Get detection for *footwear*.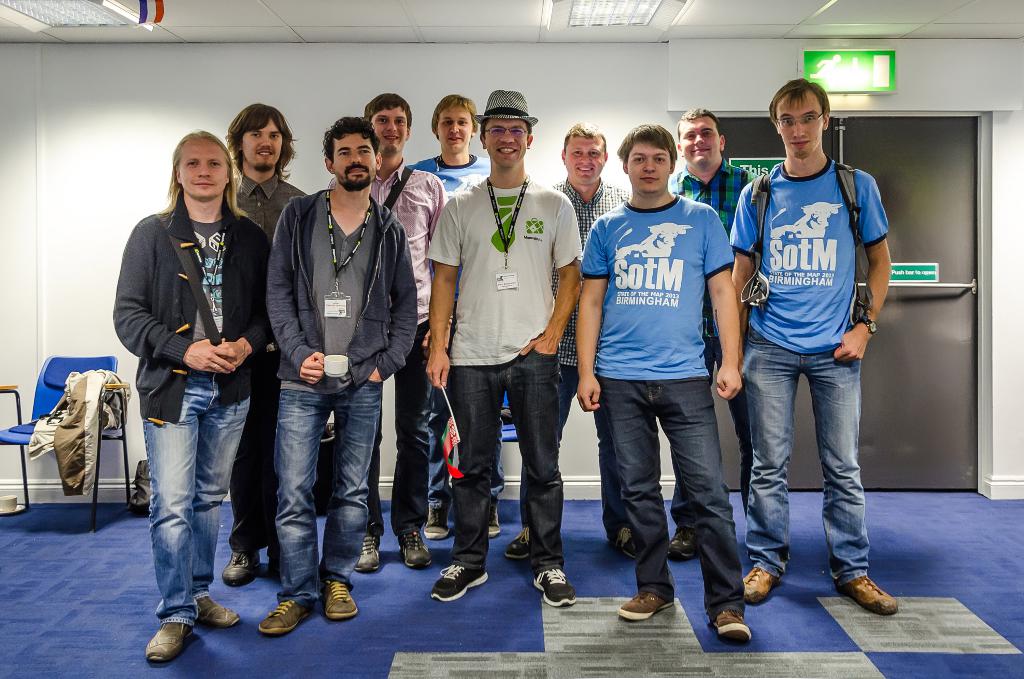
Detection: <region>196, 591, 242, 625</region>.
